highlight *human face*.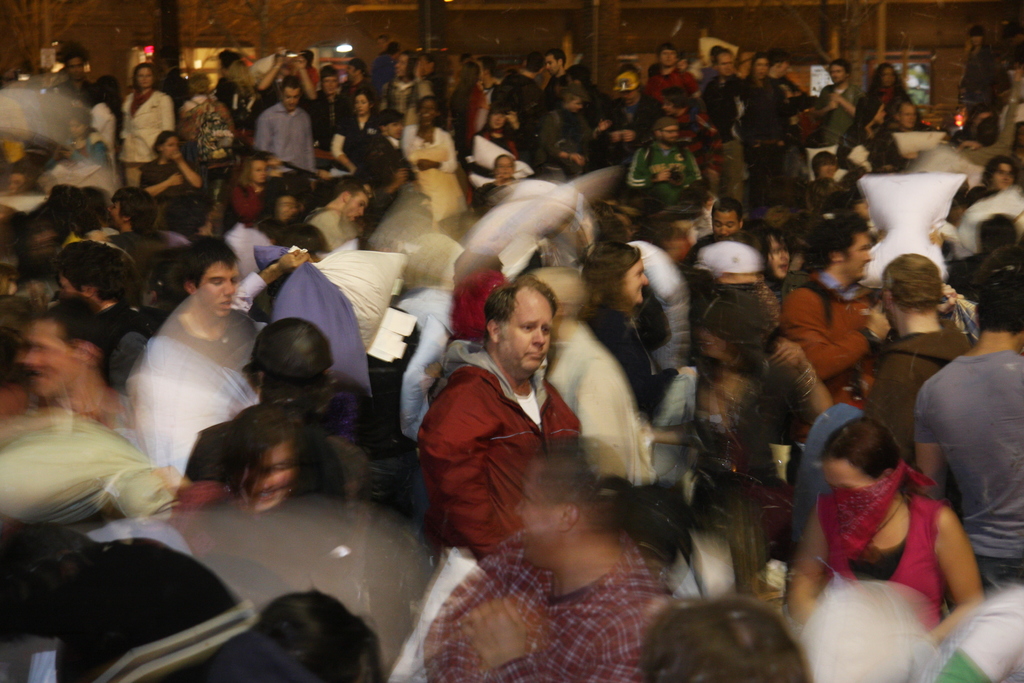
Highlighted region: 711/210/740/236.
